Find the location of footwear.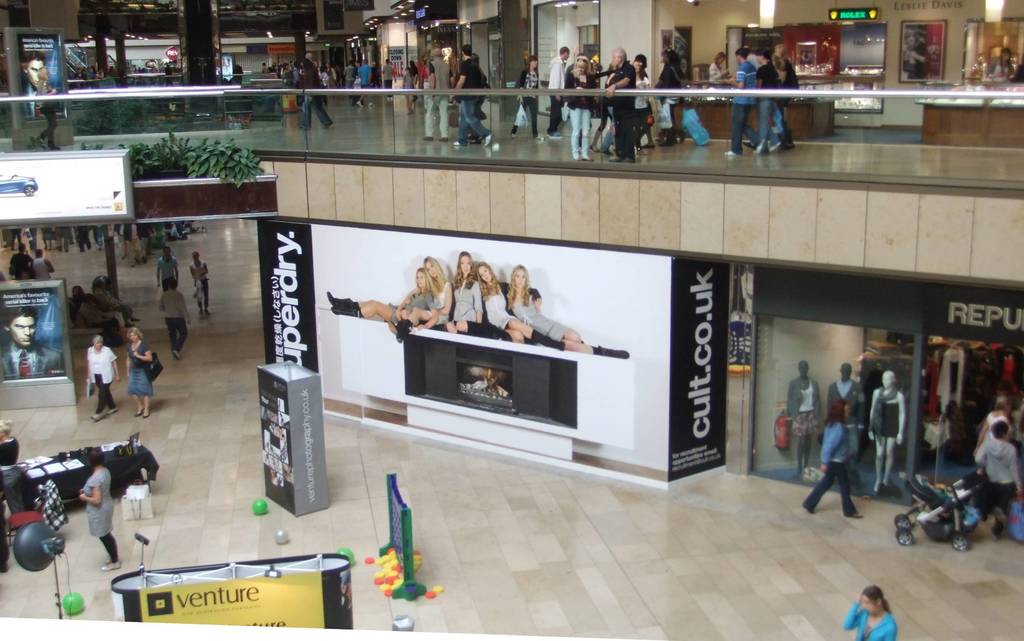
Location: 425/133/435/139.
